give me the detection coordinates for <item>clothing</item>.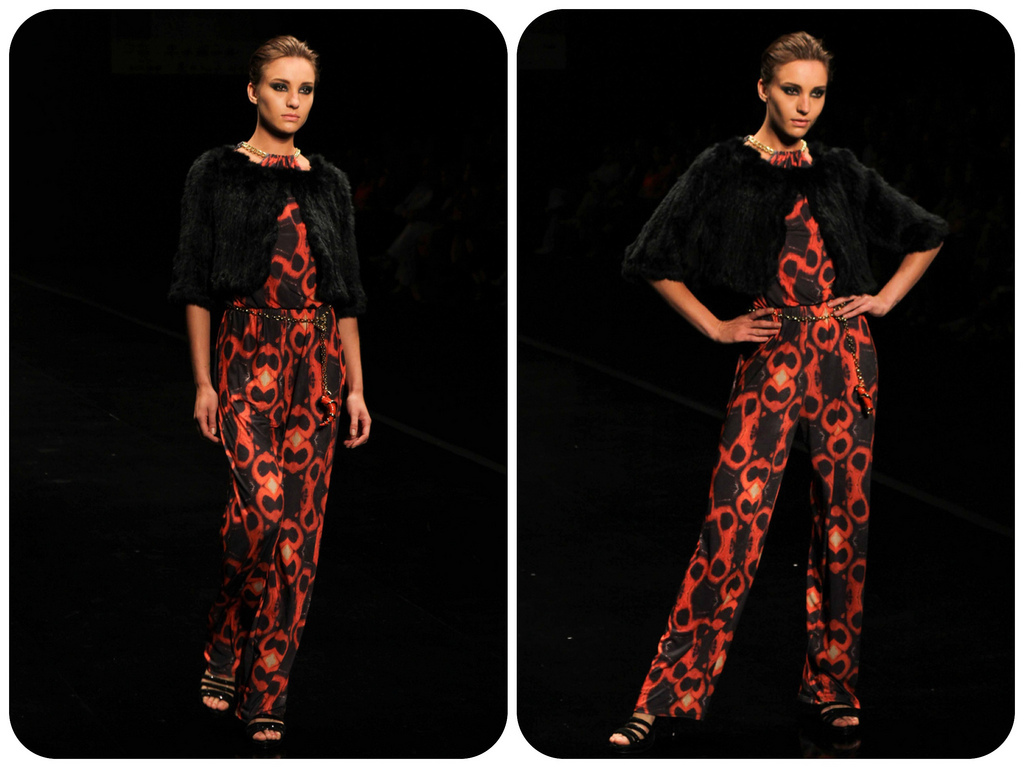
bbox(622, 134, 954, 717).
